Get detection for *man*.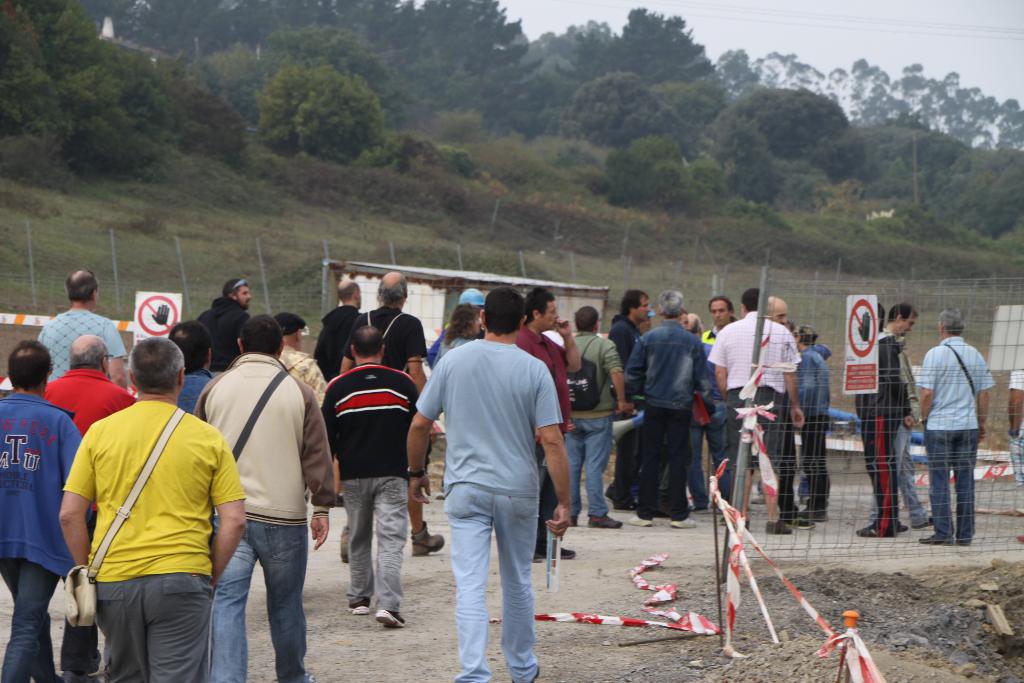
Detection: box=[165, 319, 224, 413].
